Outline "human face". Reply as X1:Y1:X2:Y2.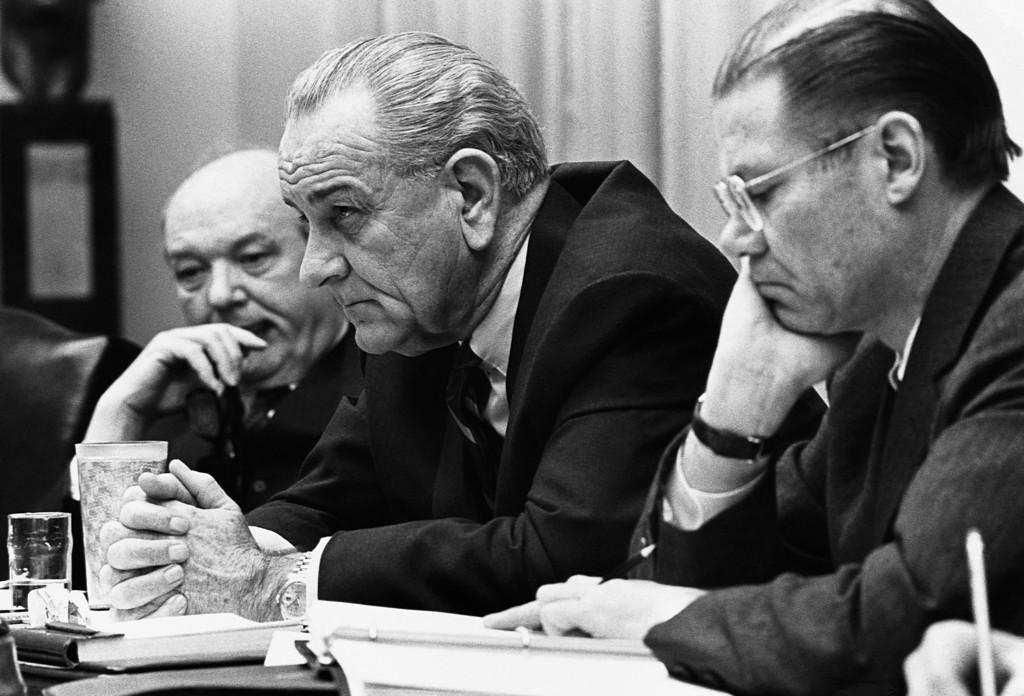
712:106:892:331.
